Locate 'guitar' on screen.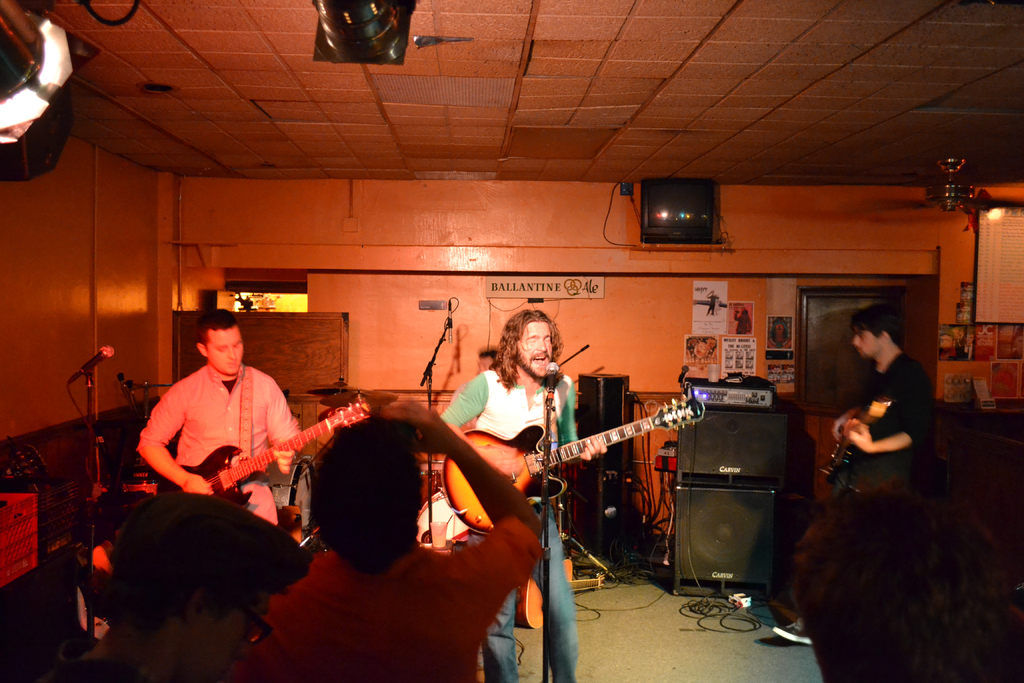
On screen at (x1=447, y1=375, x2=707, y2=522).
